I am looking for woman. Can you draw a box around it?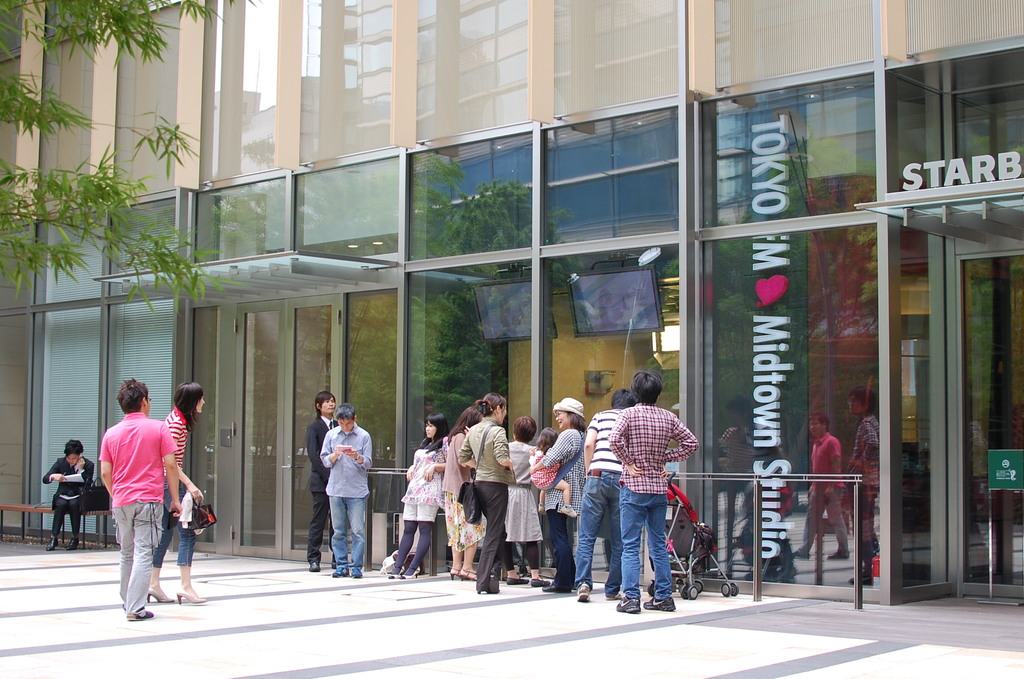
Sure, the bounding box is x1=438 y1=404 x2=490 y2=579.
